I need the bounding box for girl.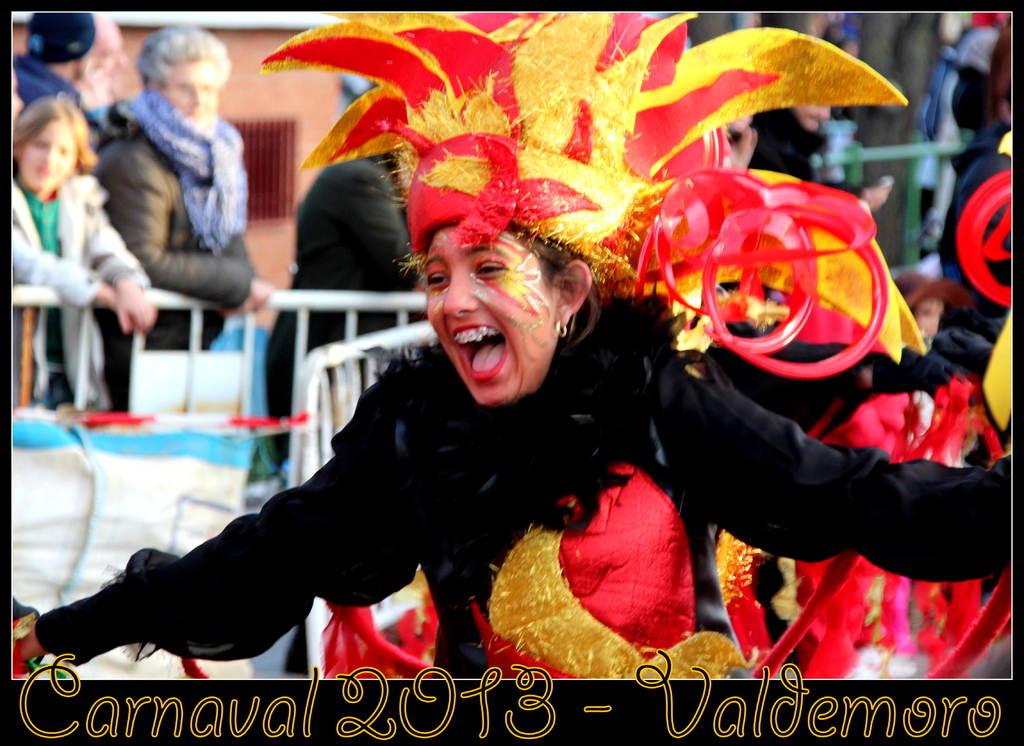
Here it is: 16 10 1013 680.
